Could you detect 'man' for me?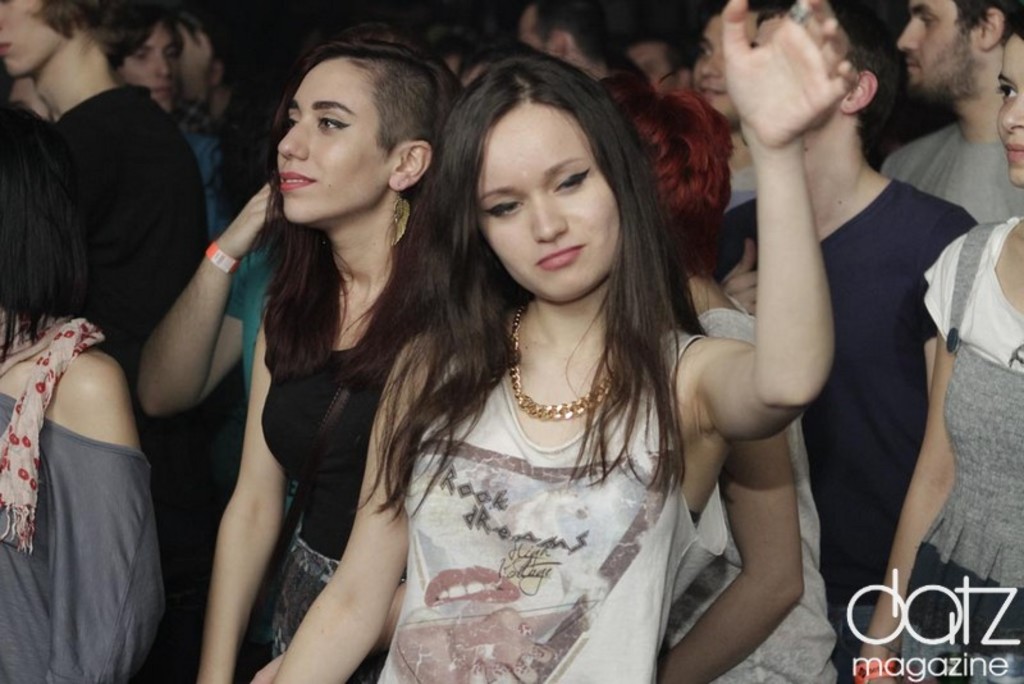
Detection result: select_region(620, 38, 694, 94).
